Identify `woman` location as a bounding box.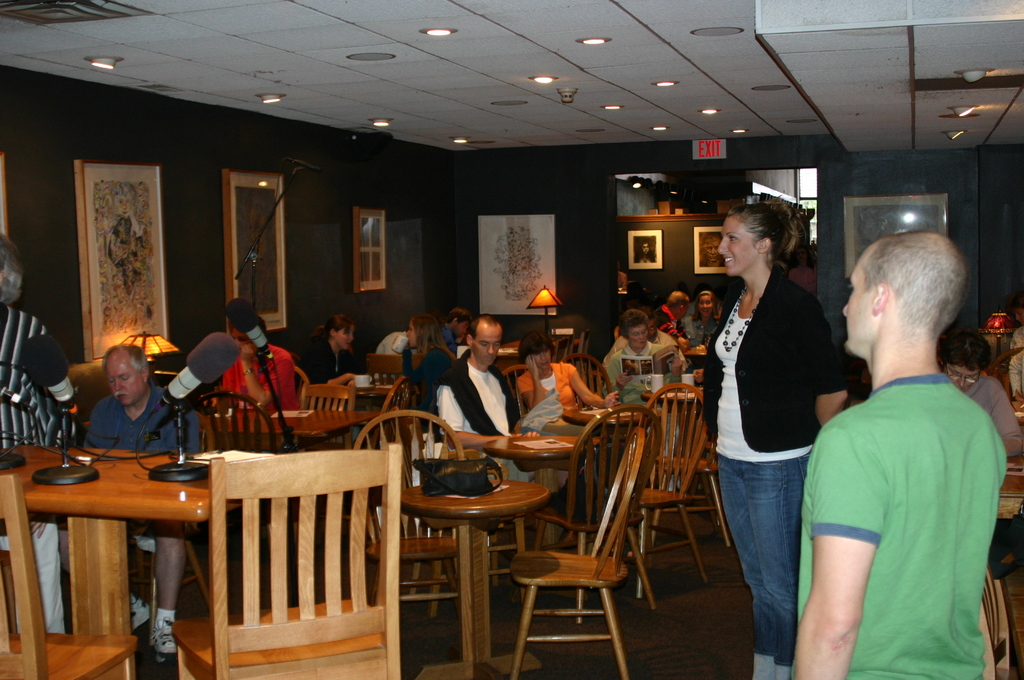
[x1=689, y1=289, x2=721, y2=350].
